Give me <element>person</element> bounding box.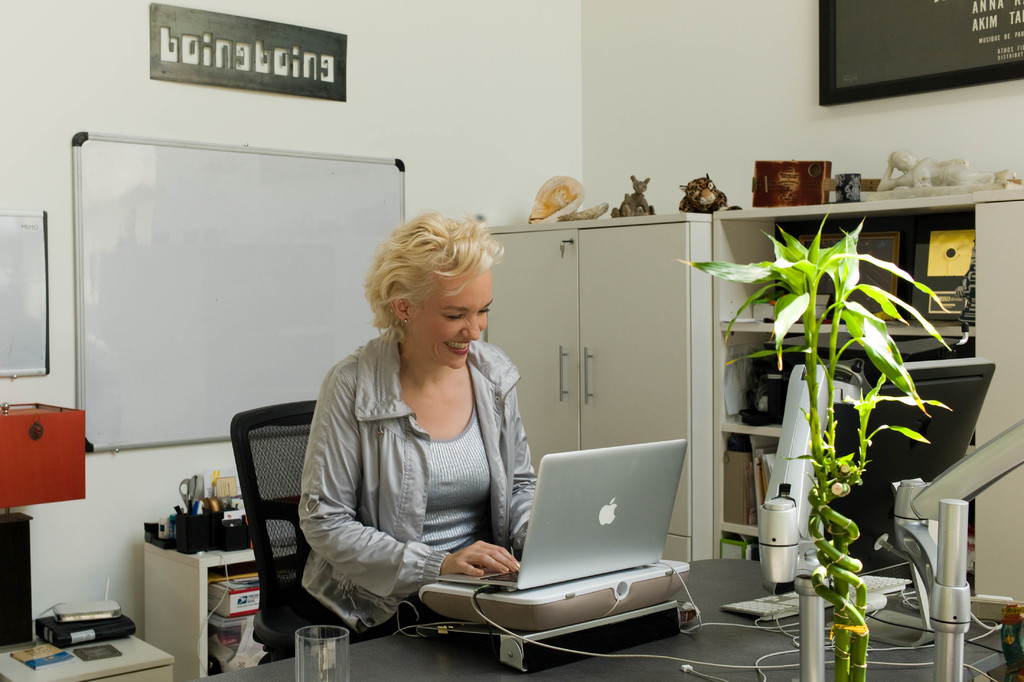
x1=291 y1=201 x2=536 y2=656.
